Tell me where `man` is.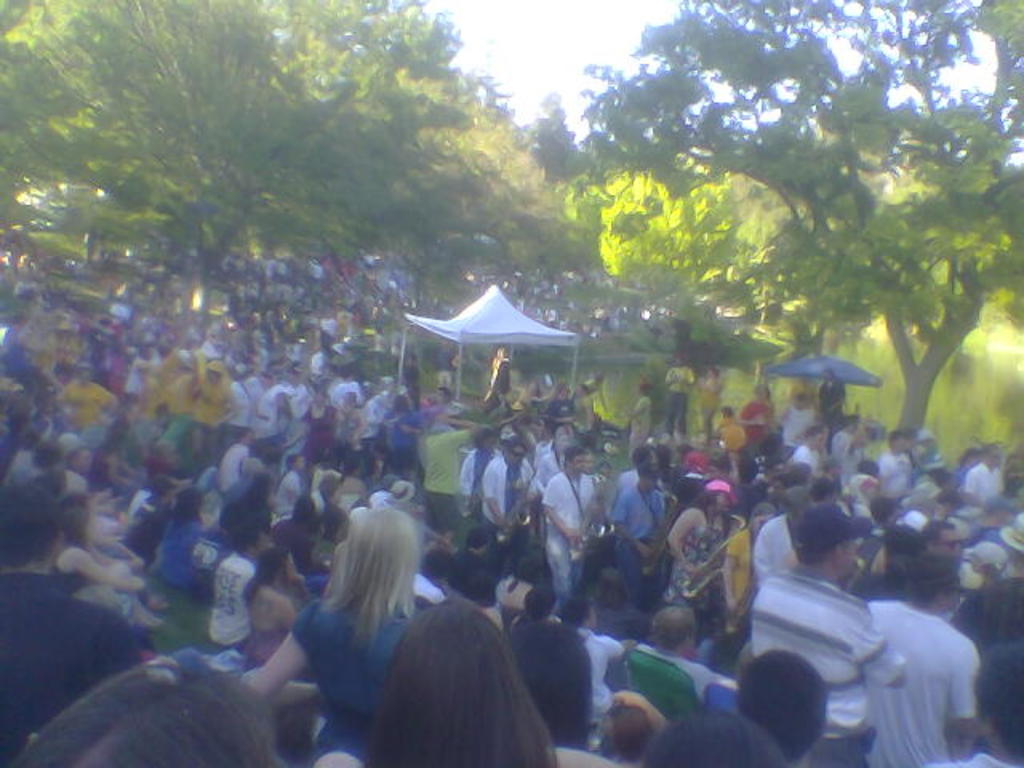
`man` is at 754/470/822/598.
